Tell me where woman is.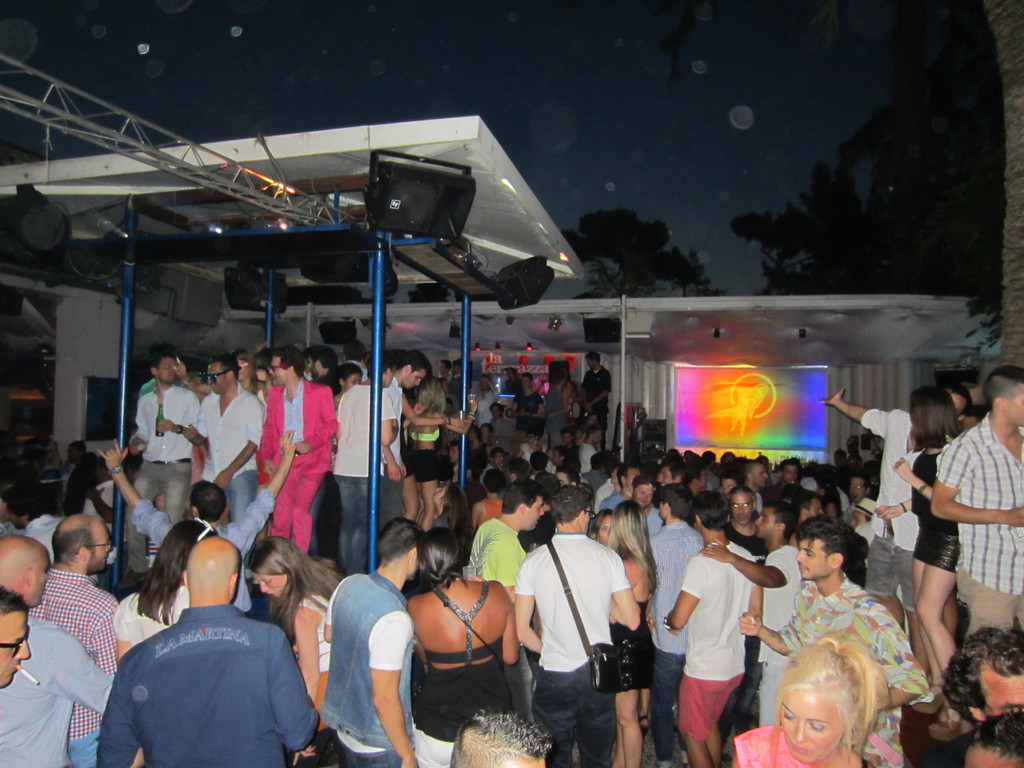
woman is at box=[826, 500, 842, 515].
